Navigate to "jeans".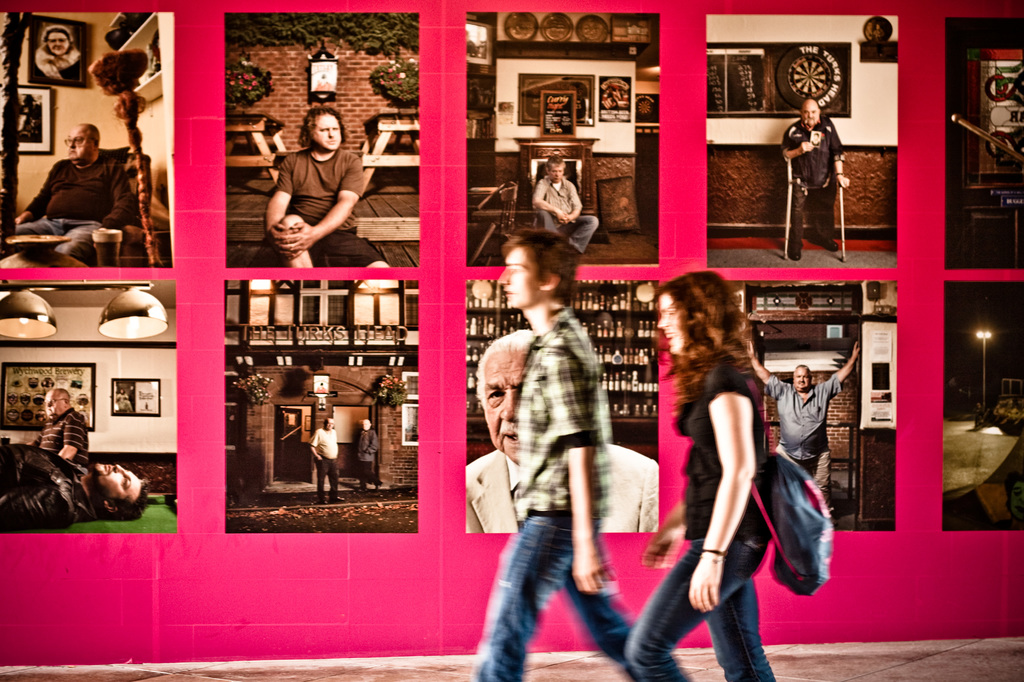
Navigation target: (616,545,778,681).
